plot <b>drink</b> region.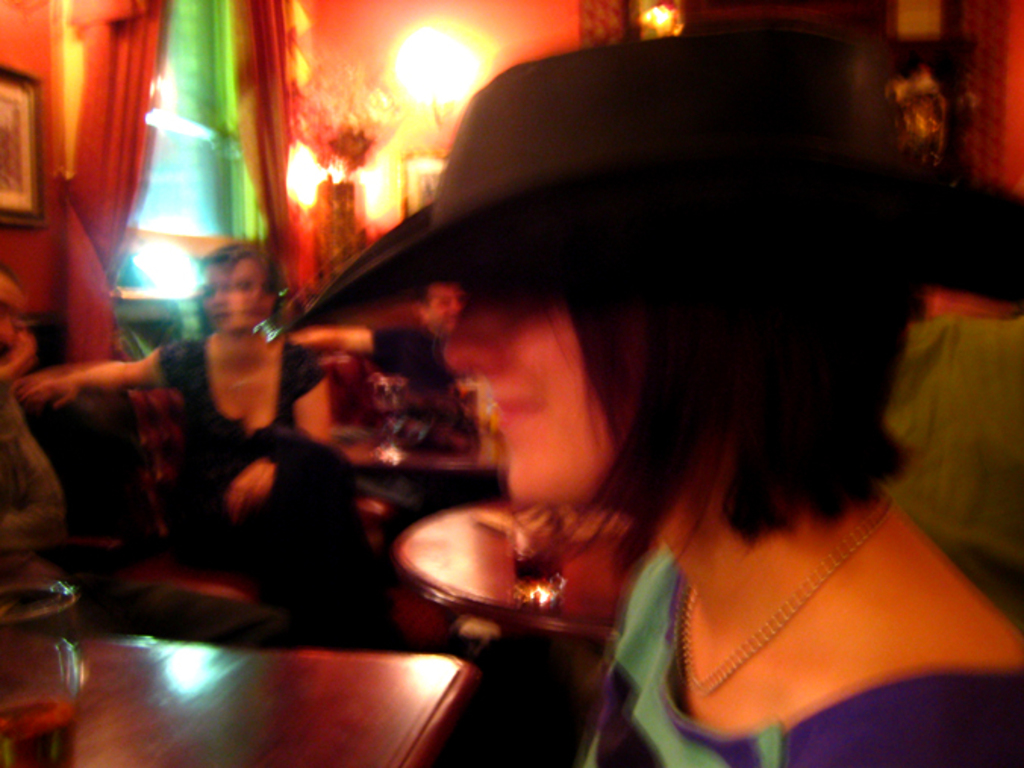
Plotted at select_region(512, 551, 562, 589).
